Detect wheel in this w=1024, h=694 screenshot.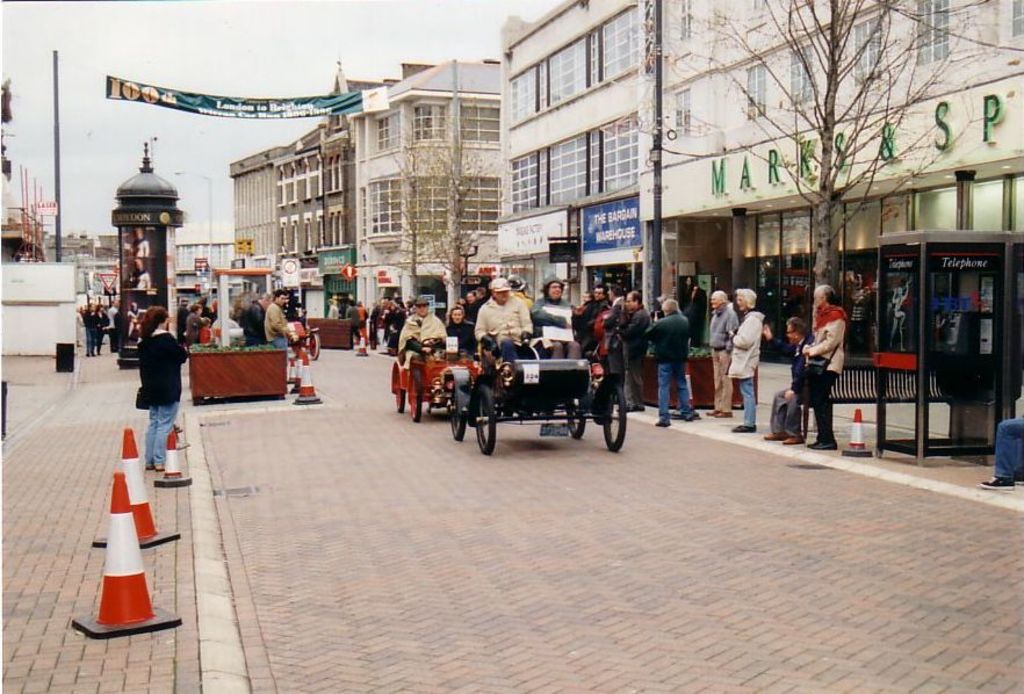
Detection: region(410, 368, 420, 421).
